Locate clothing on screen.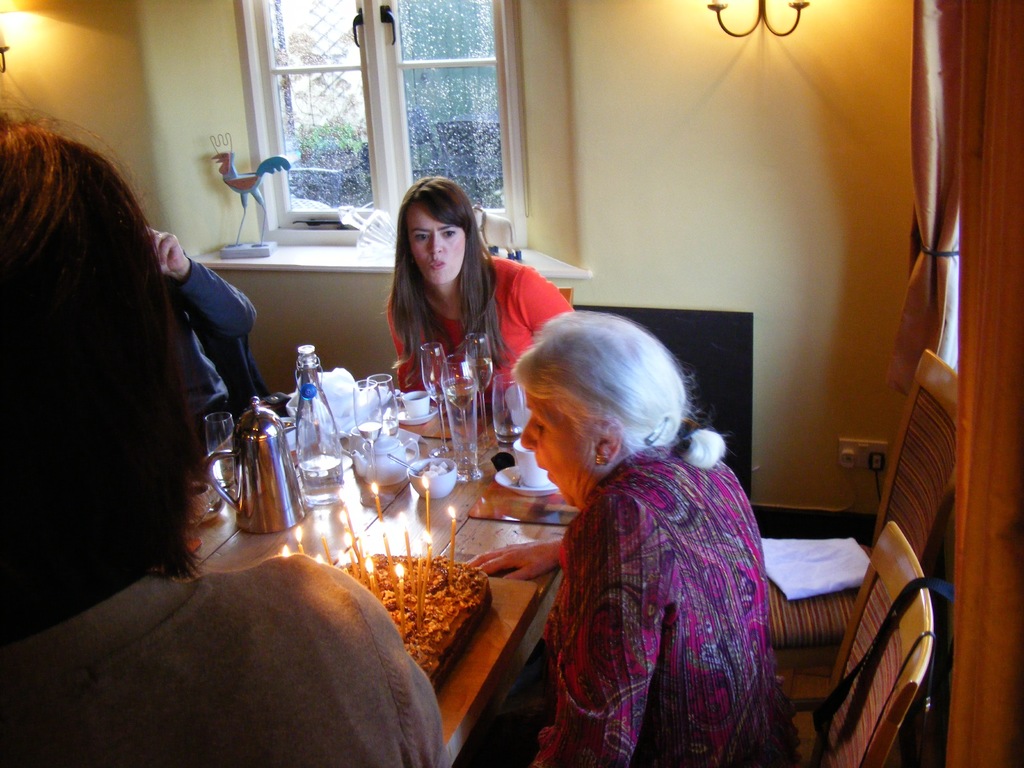
On screen at Rect(386, 252, 577, 414).
